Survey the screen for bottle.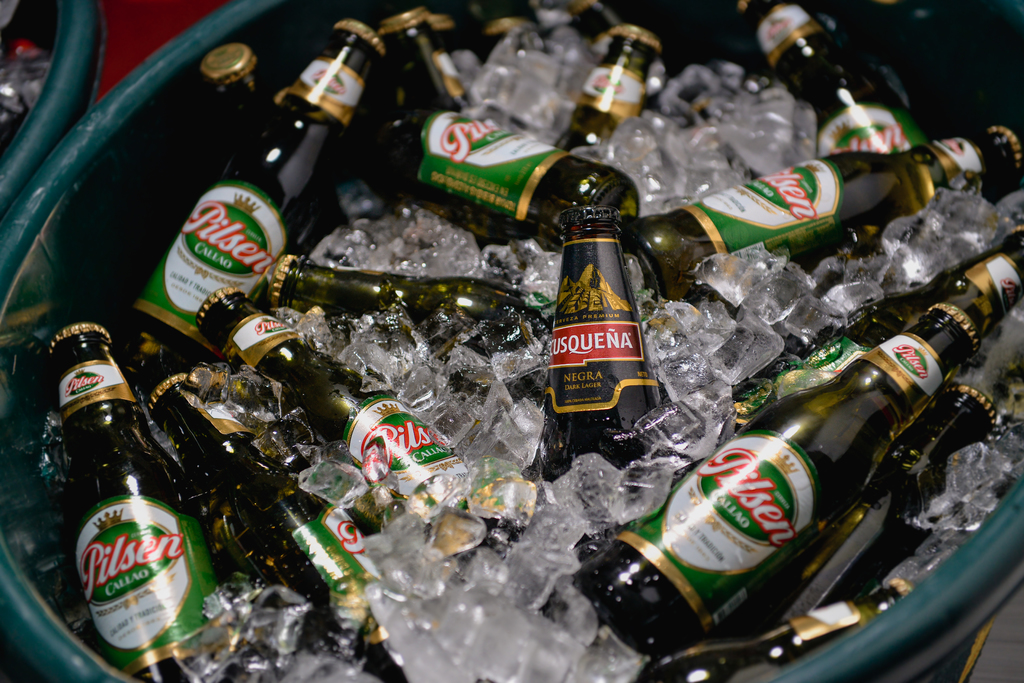
Survey found: 566 222 1023 660.
